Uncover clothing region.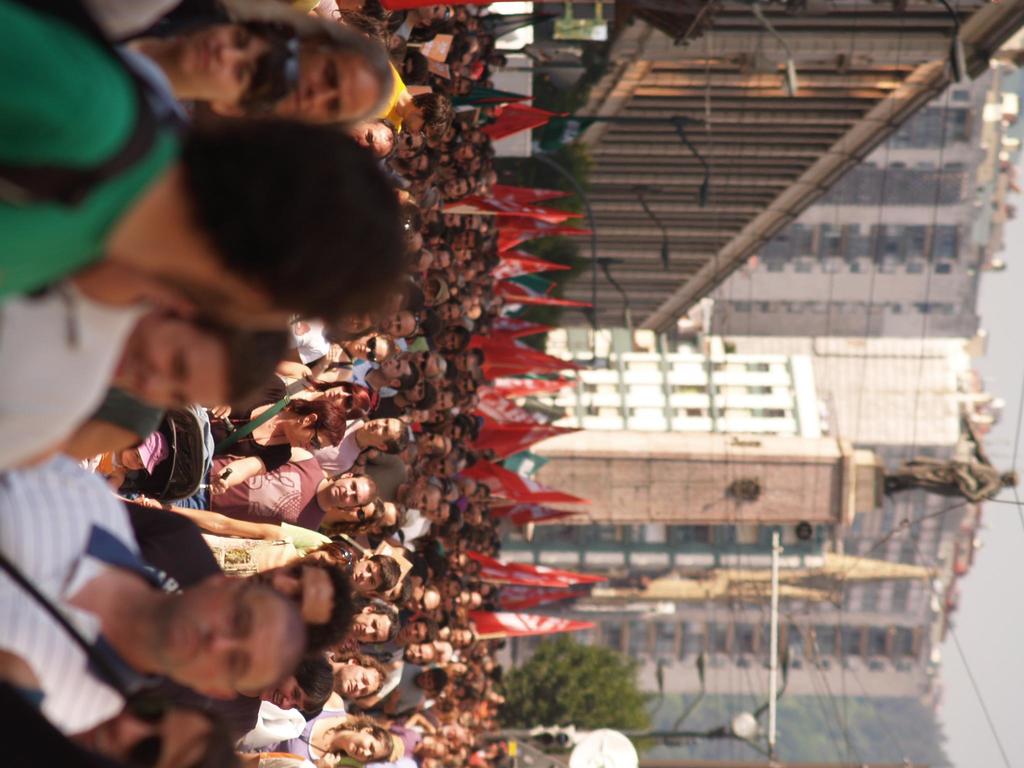
Uncovered: [0,257,154,470].
